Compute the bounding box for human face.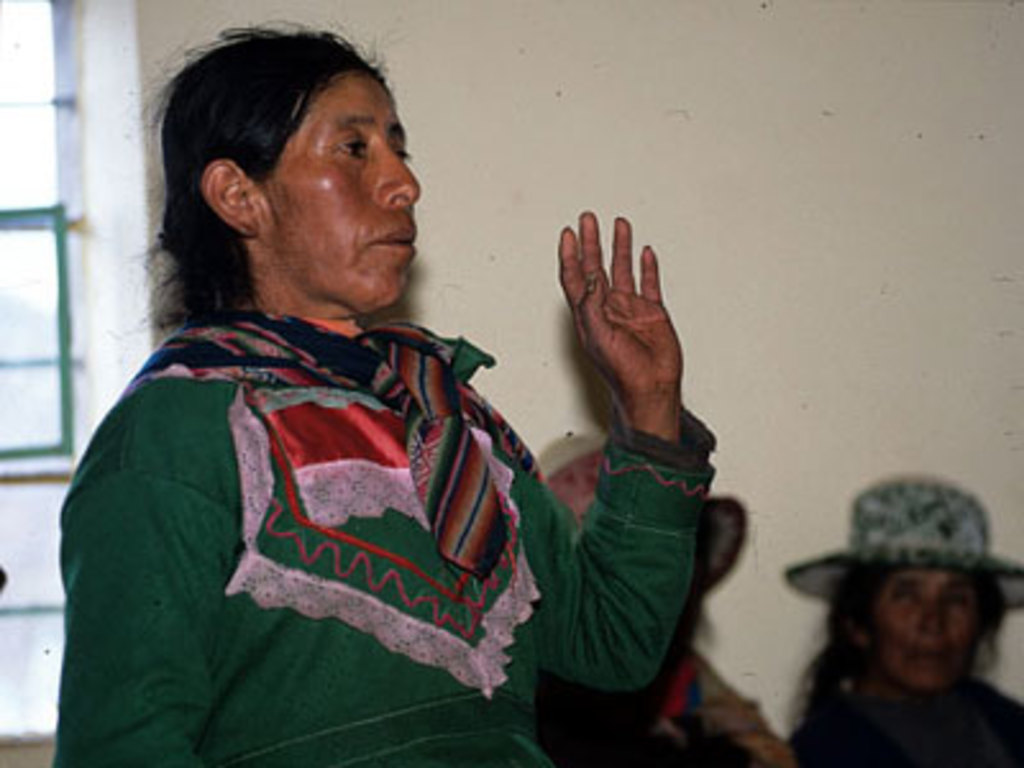
266,74,422,310.
